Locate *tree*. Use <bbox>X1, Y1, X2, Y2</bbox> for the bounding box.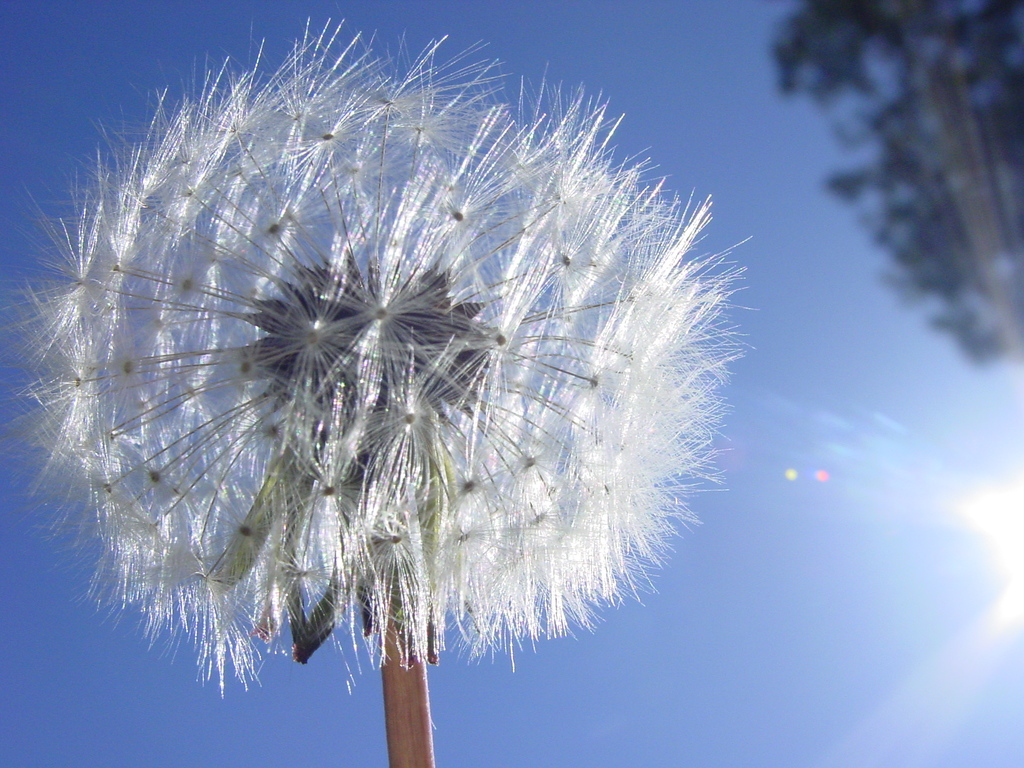
<bbox>0, 15, 764, 767</bbox>.
